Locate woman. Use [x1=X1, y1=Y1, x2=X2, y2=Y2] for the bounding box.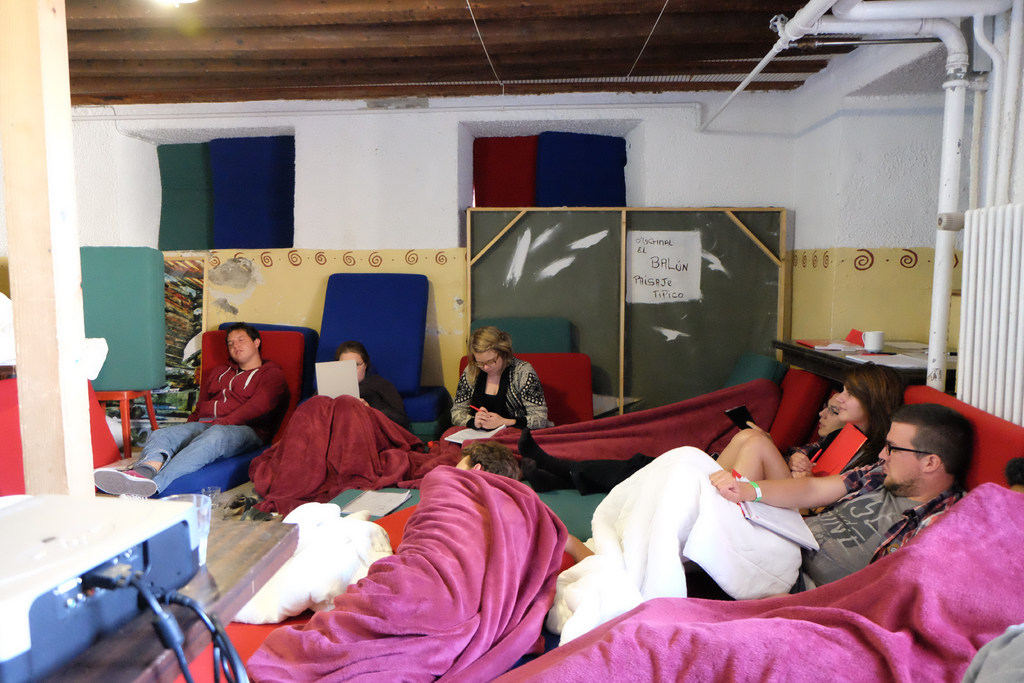
[x1=448, y1=328, x2=552, y2=454].
